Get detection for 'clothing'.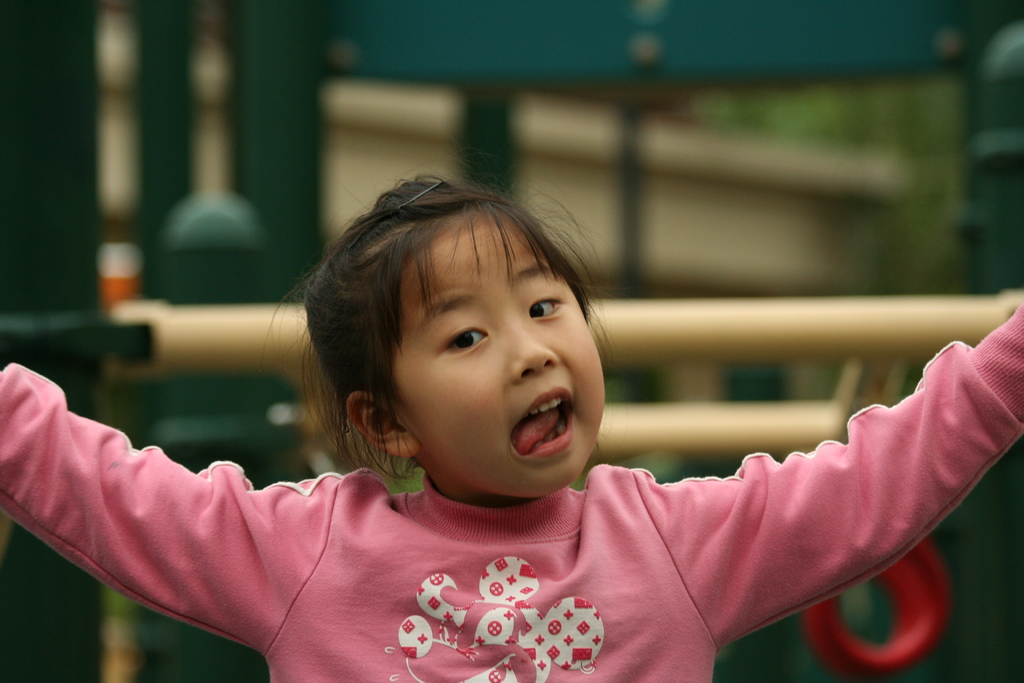
Detection: rect(0, 302, 1023, 682).
